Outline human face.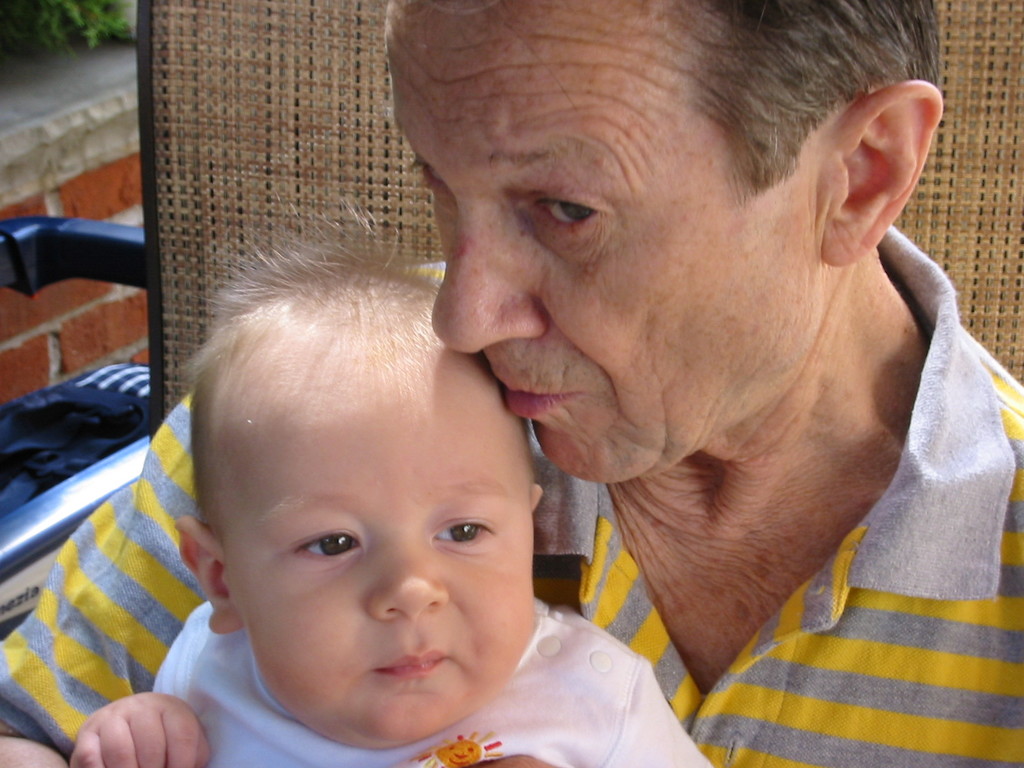
Outline: {"x1": 201, "y1": 328, "x2": 540, "y2": 737}.
